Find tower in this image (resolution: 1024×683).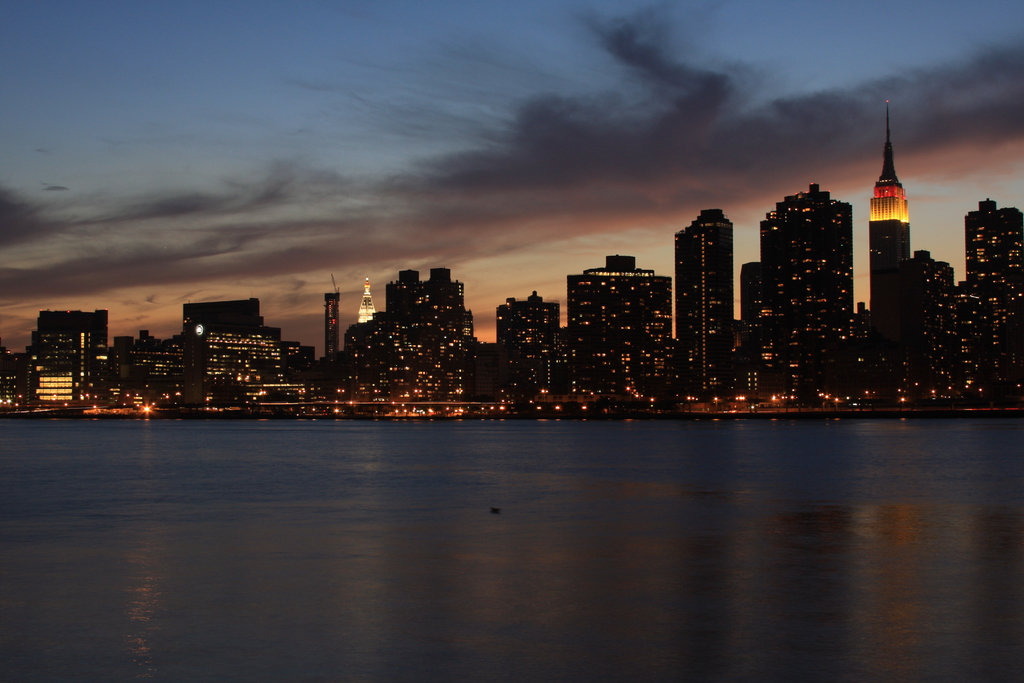
{"x1": 569, "y1": 256, "x2": 673, "y2": 368}.
